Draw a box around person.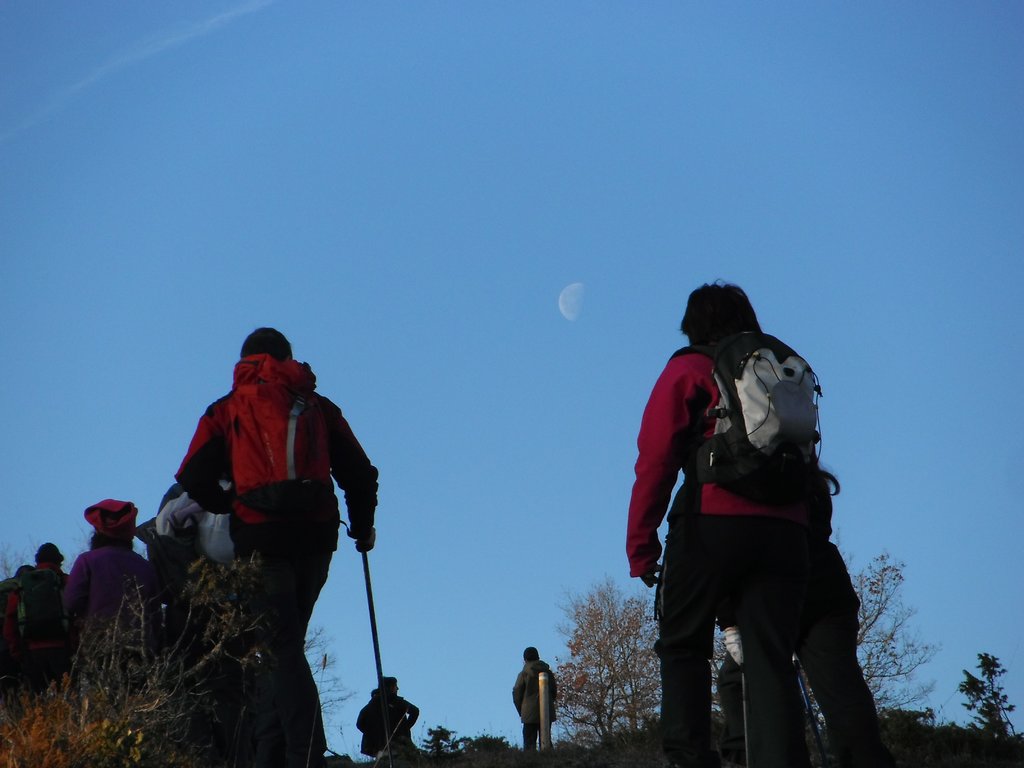
bbox(620, 244, 866, 764).
